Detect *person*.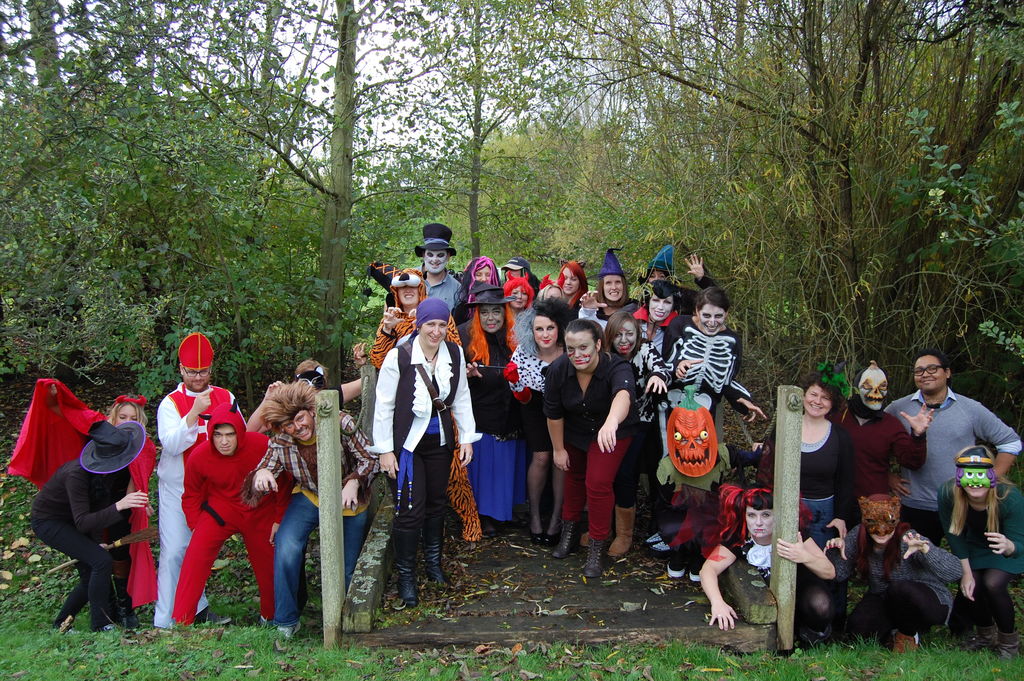
Detected at bbox=[151, 340, 266, 643].
